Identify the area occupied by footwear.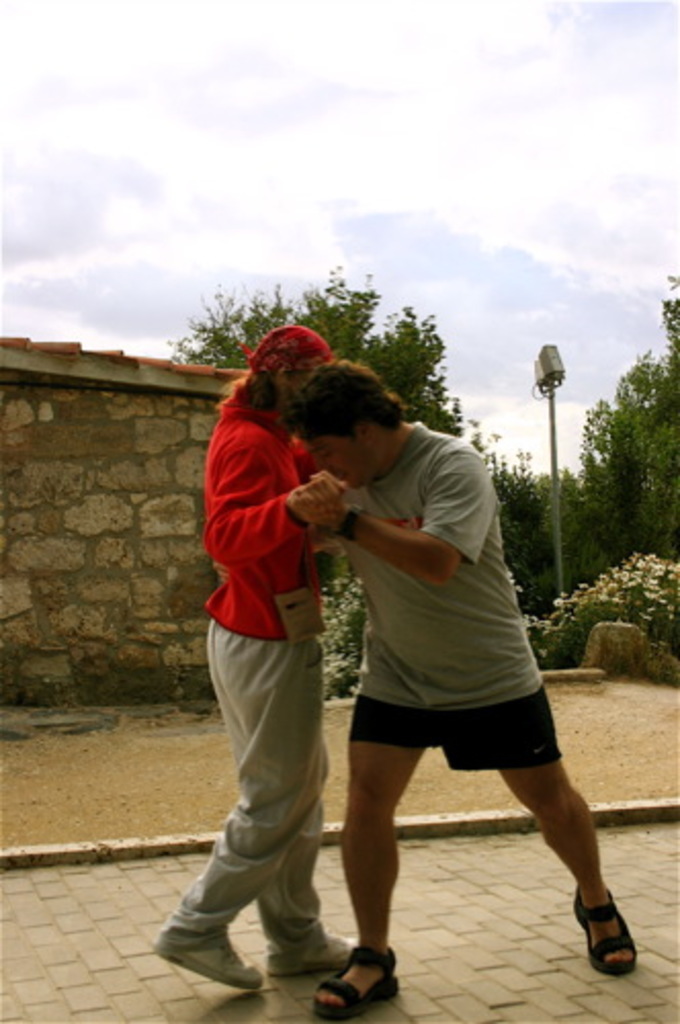
Area: <box>152,936,268,985</box>.
